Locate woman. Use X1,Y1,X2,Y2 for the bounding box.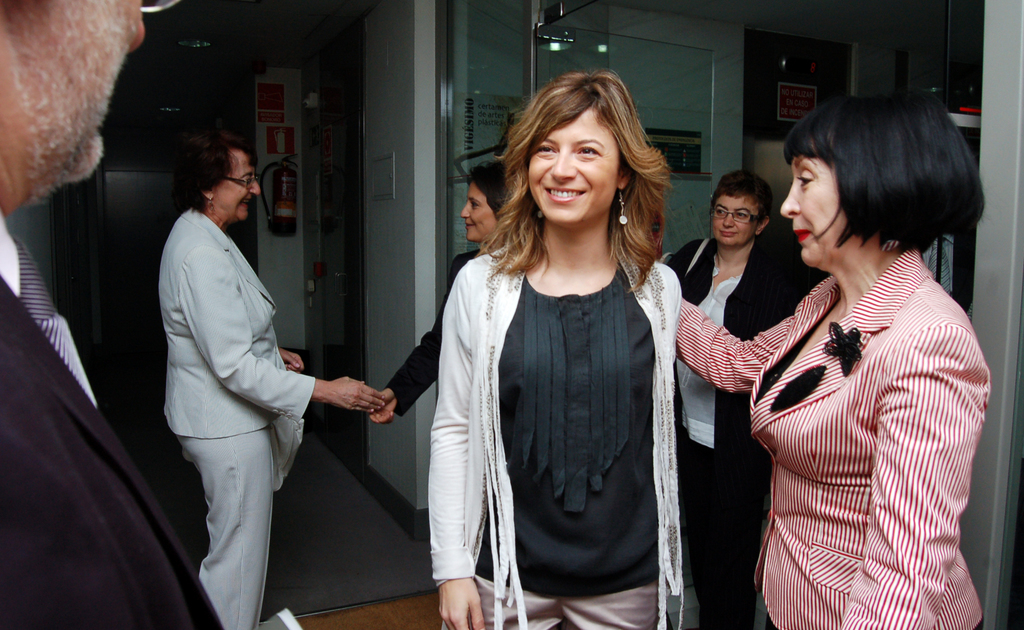
431,68,678,629.
